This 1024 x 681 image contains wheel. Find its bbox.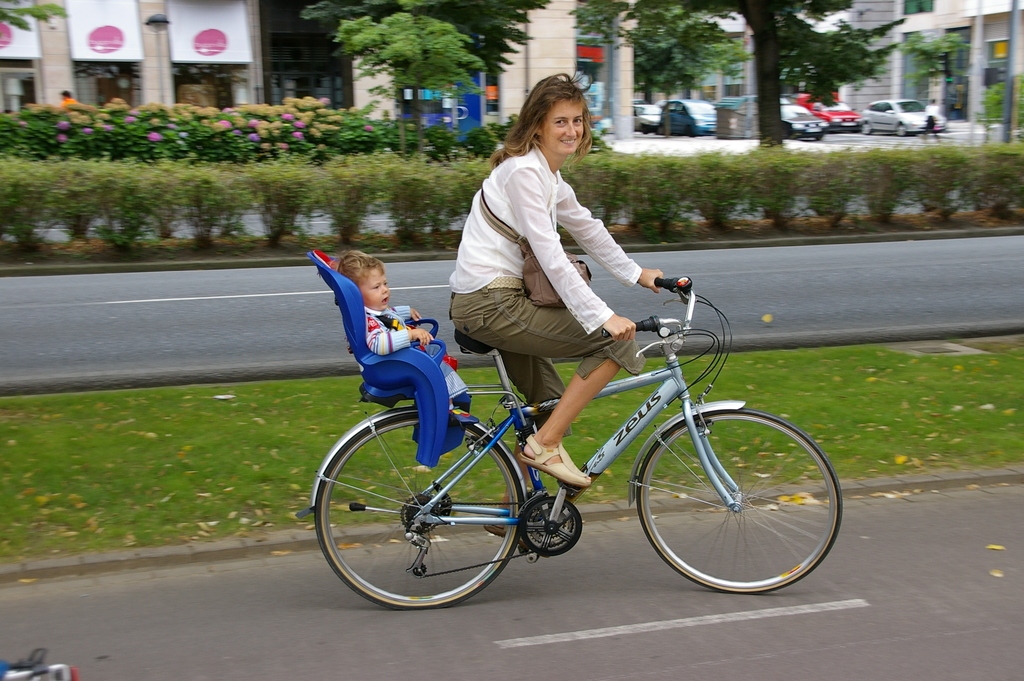
<box>859,123,872,137</box>.
